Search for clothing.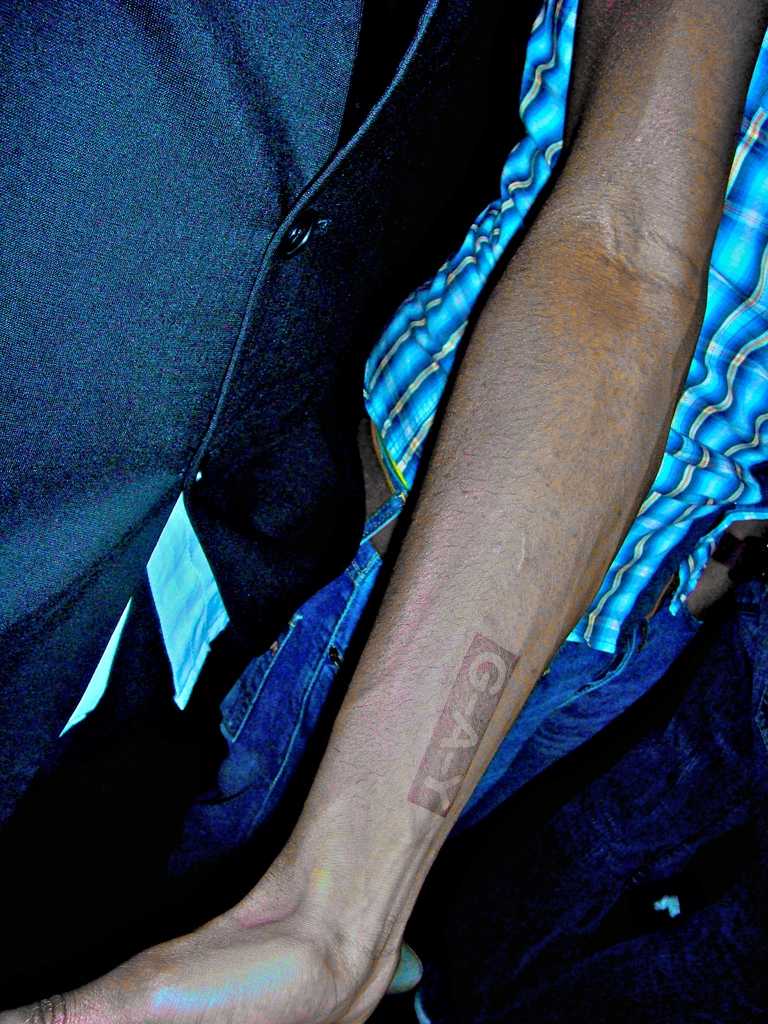
Found at (0, 0, 530, 1005).
